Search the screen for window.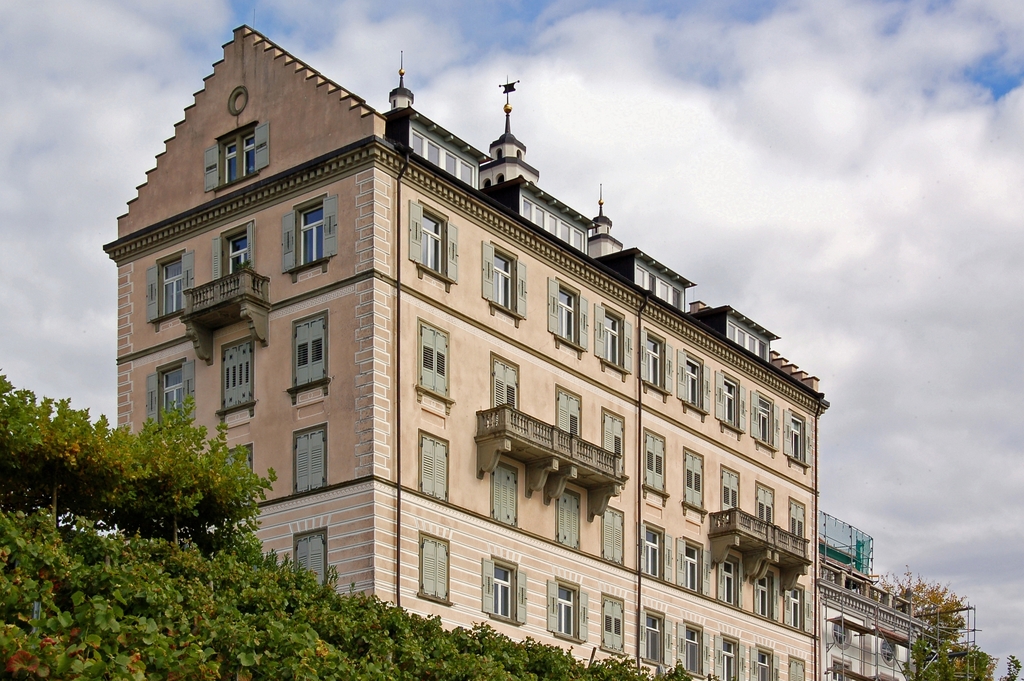
Found at detection(548, 215, 559, 238).
